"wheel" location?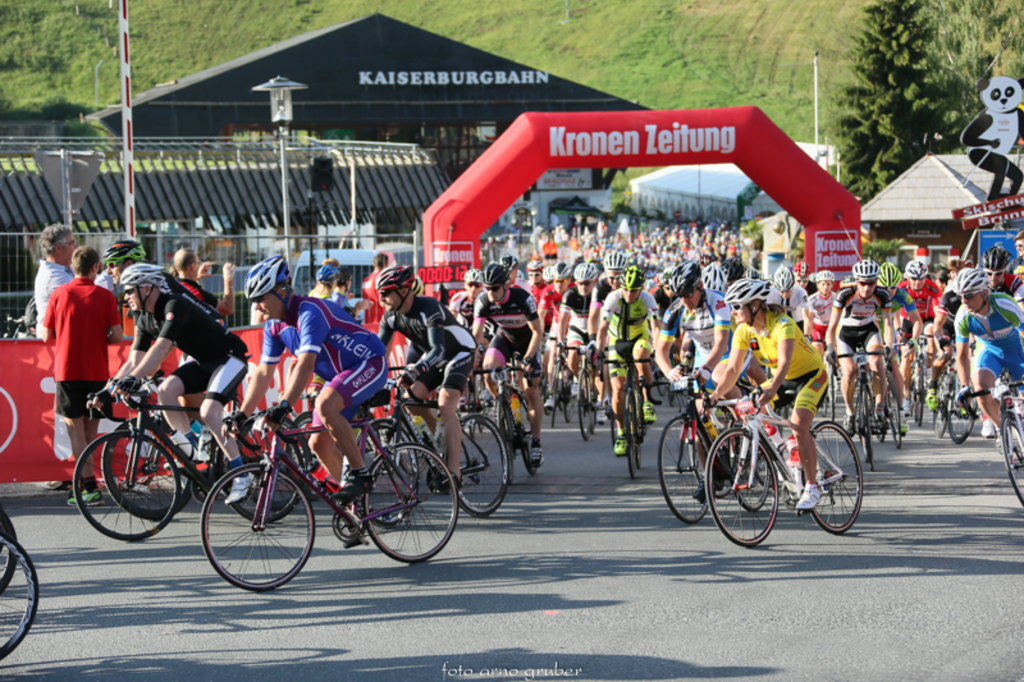
454:413:509:514
